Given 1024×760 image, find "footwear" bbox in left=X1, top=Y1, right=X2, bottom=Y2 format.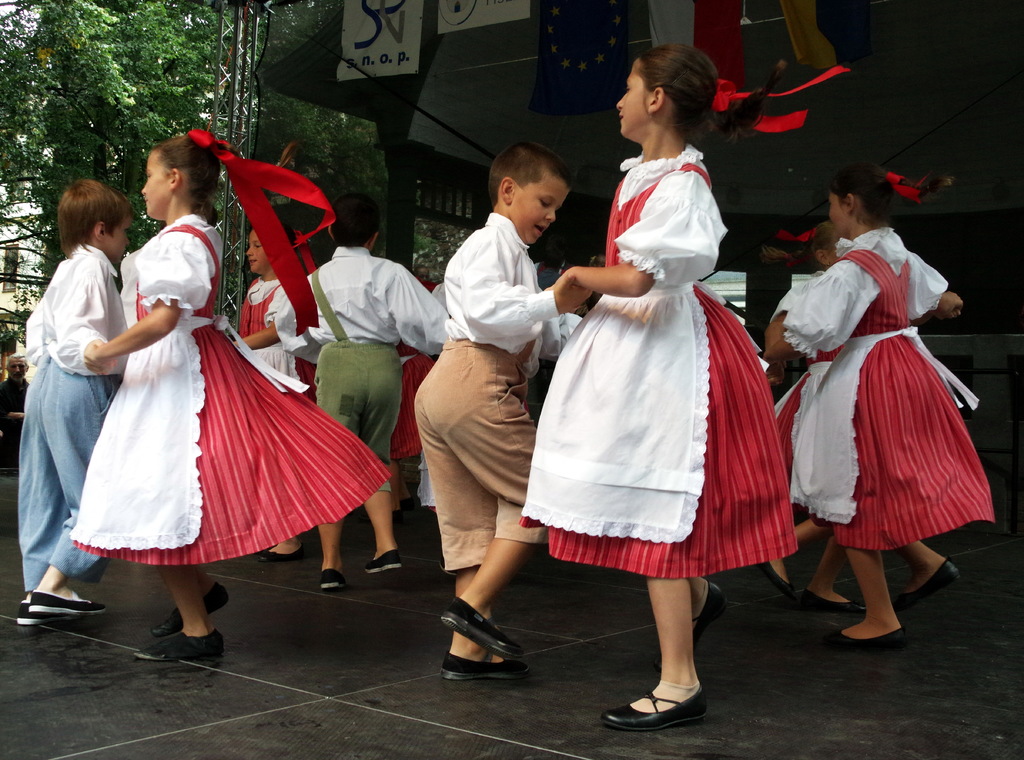
left=756, top=554, right=797, bottom=599.
